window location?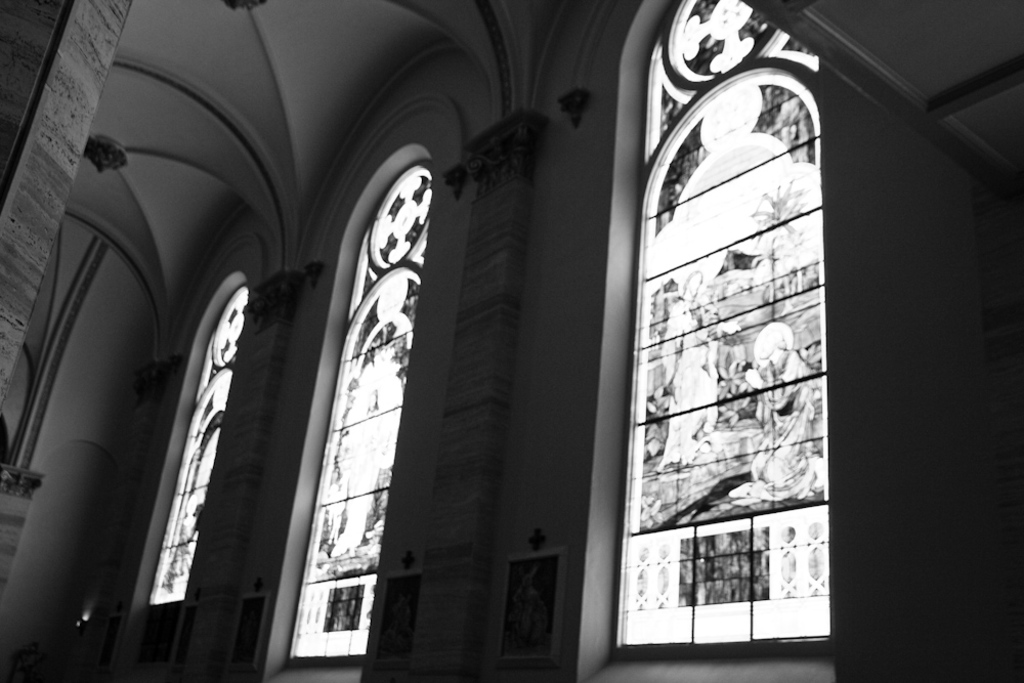
crop(289, 169, 429, 667)
